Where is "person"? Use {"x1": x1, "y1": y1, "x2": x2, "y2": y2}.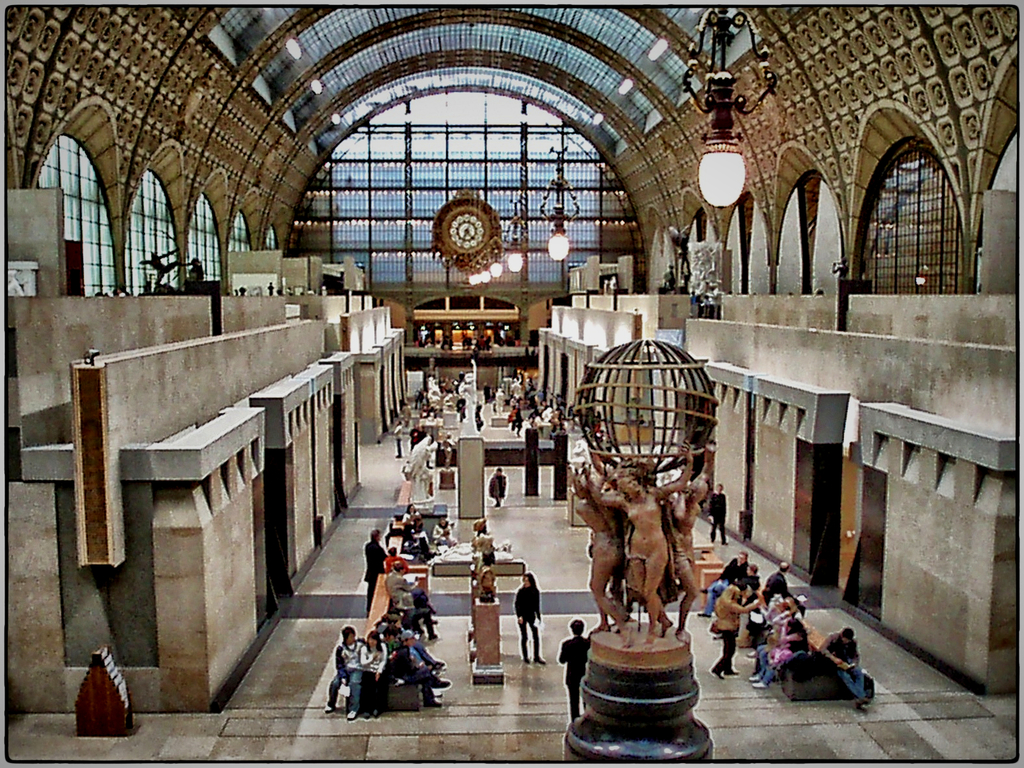
{"x1": 187, "y1": 254, "x2": 207, "y2": 281}.
